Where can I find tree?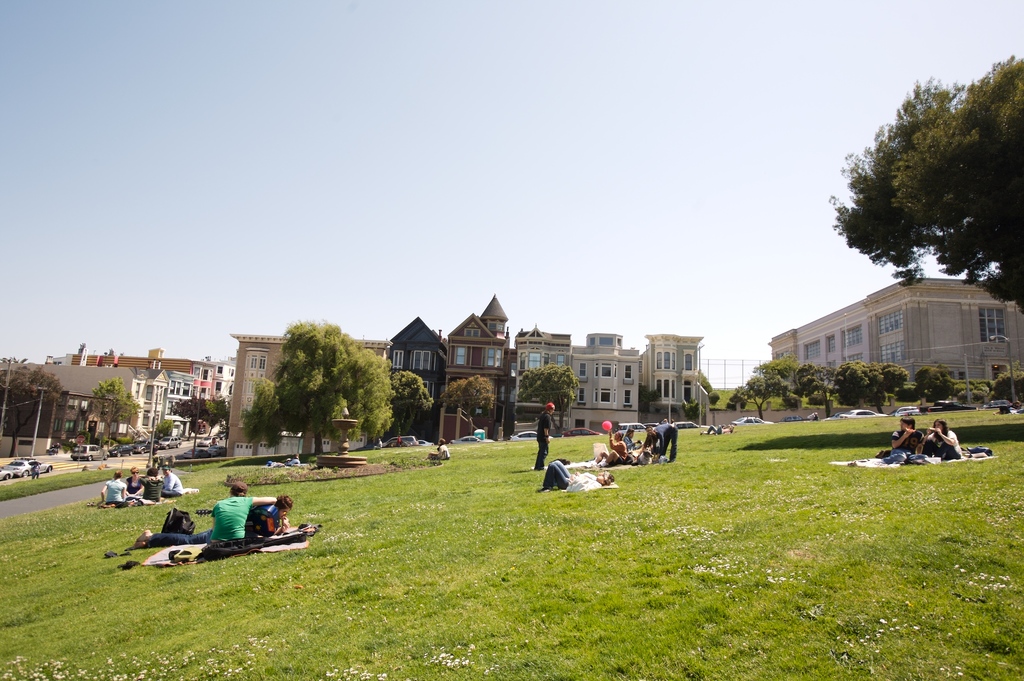
You can find it at x1=518 y1=364 x2=579 y2=439.
